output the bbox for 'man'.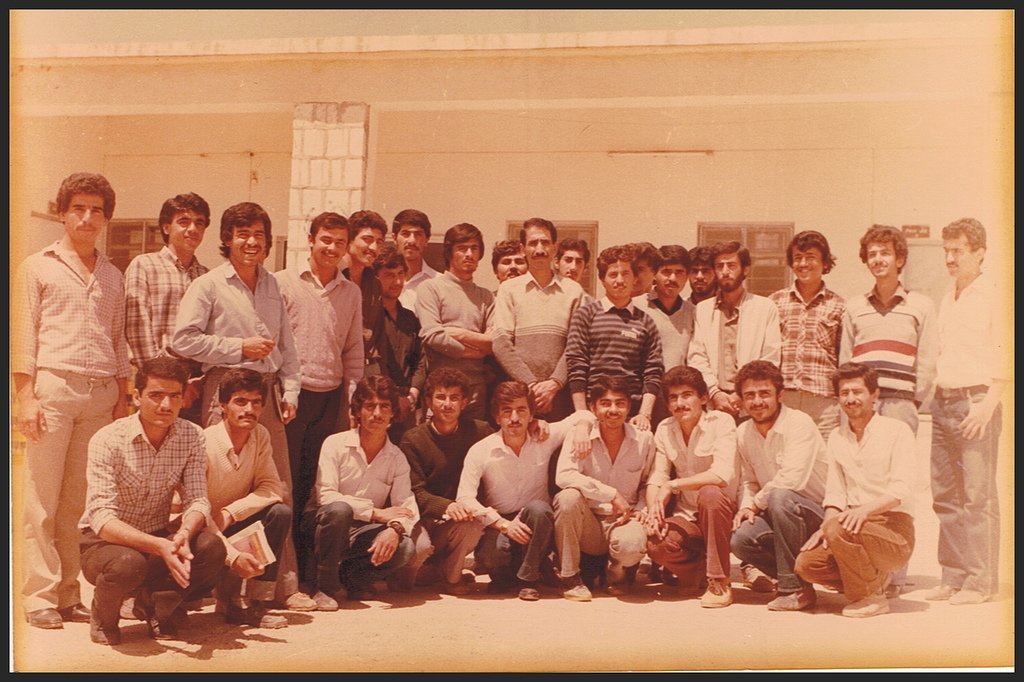
detection(631, 366, 744, 610).
